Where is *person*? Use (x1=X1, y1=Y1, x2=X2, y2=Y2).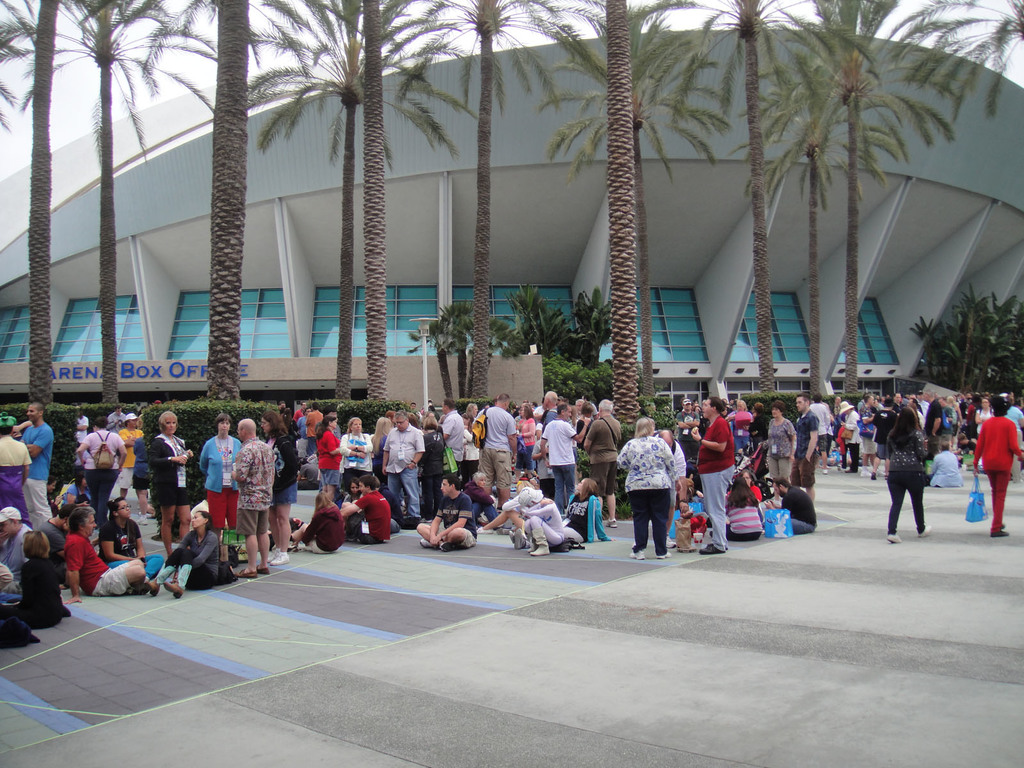
(x1=579, y1=396, x2=613, y2=508).
